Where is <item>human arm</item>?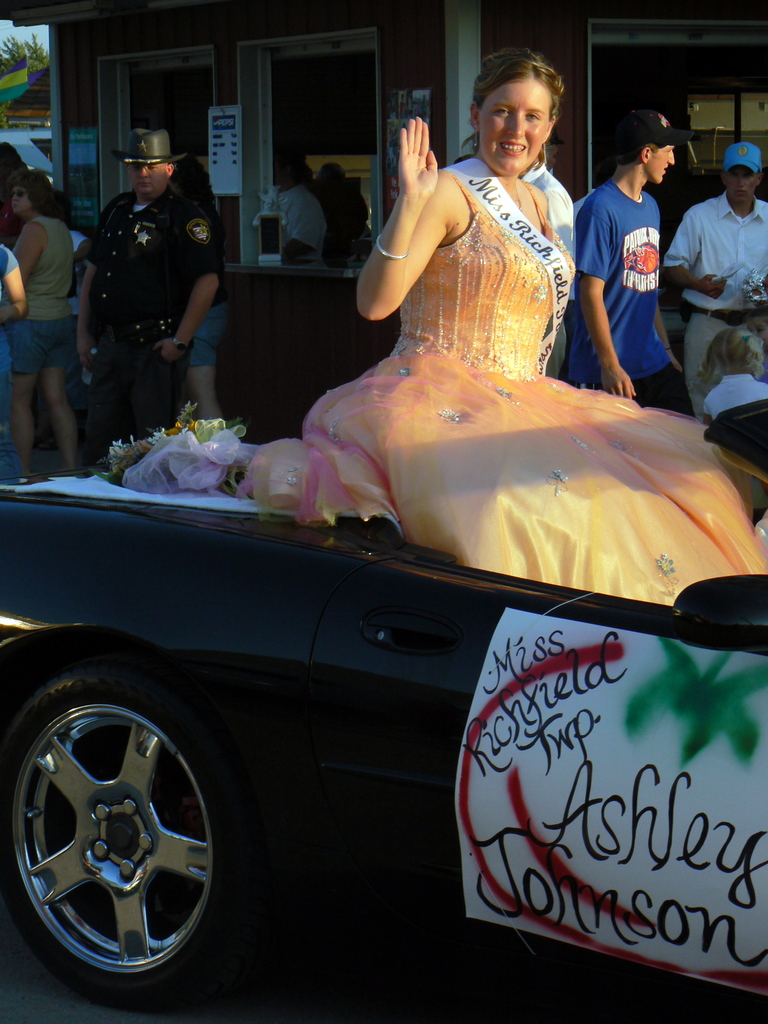
{"x1": 67, "y1": 227, "x2": 93, "y2": 372}.
